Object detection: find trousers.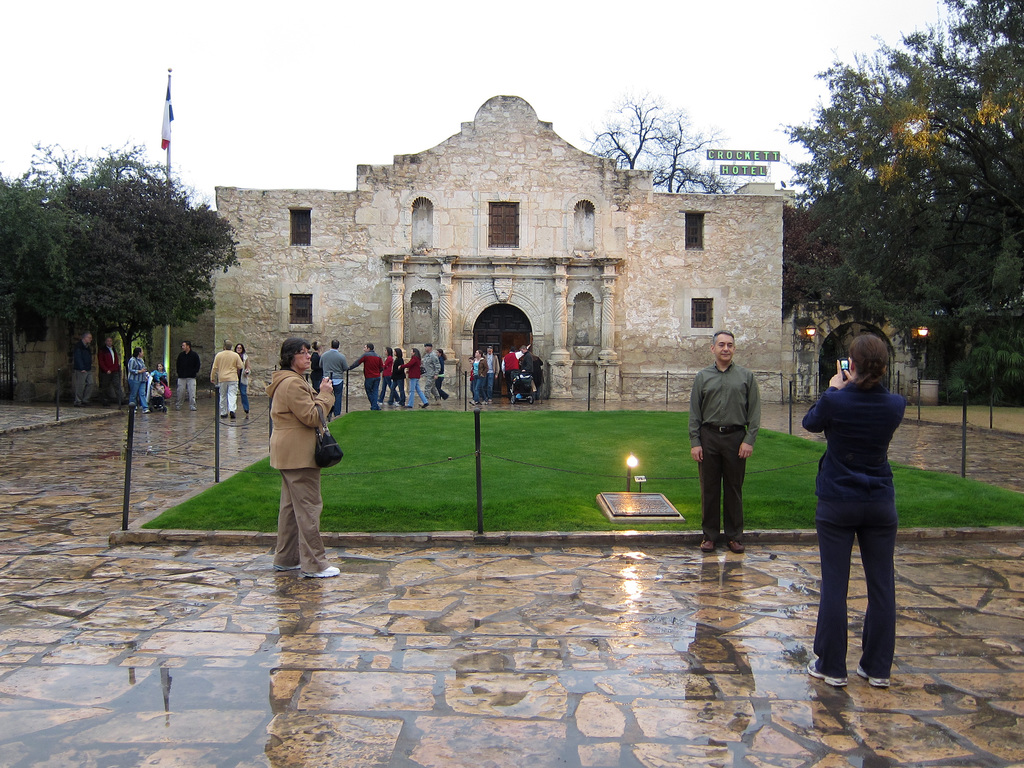
Rect(488, 374, 492, 395).
